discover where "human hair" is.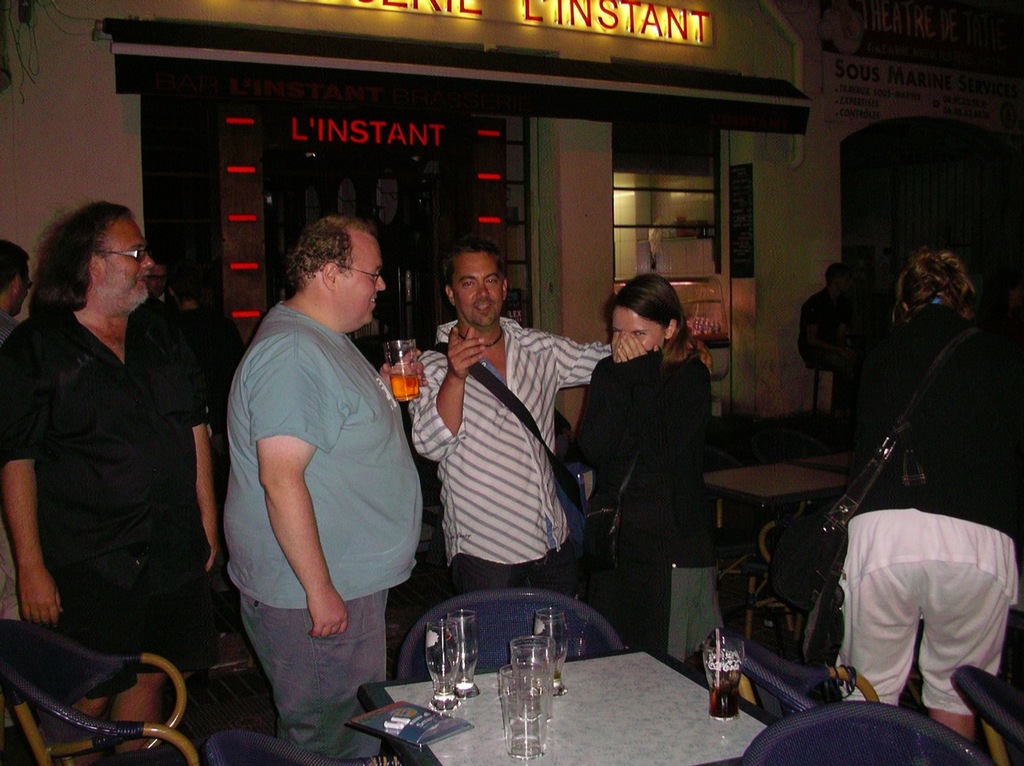
Discovered at [x1=604, y1=275, x2=698, y2=365].
